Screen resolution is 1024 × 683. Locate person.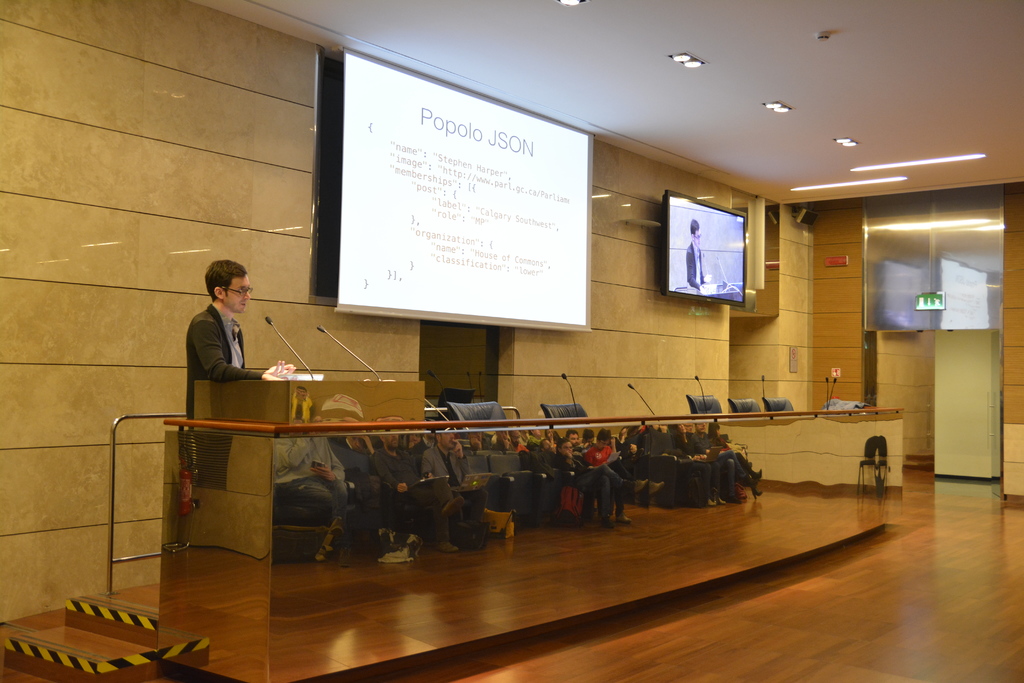
{"x1": 582, "y1": 427, "x2": 620, "y2": 520}.
